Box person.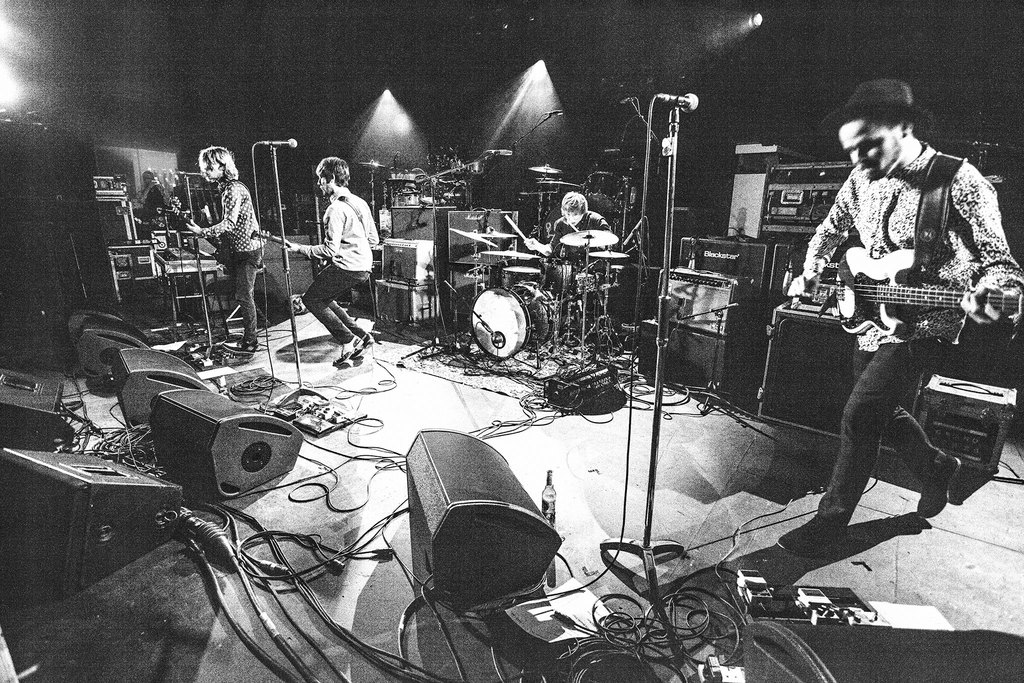
[138, 166, 163, 231].
